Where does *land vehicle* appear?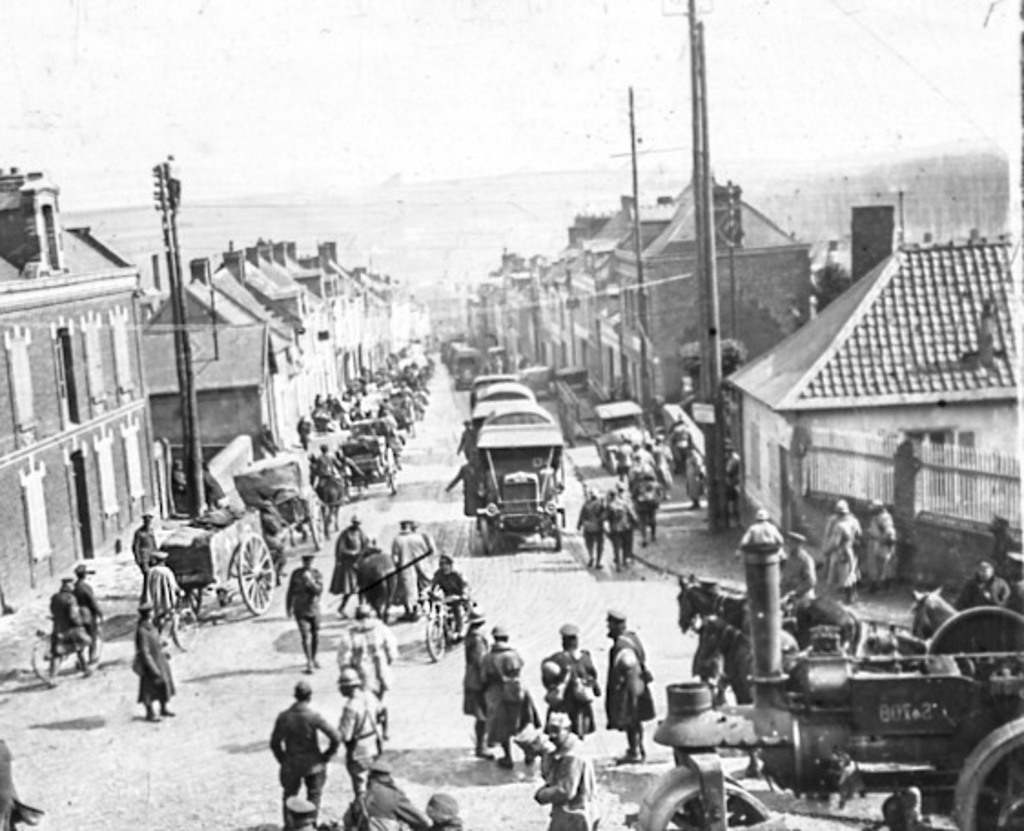
Appears at region(339, 437, 399, 490).
